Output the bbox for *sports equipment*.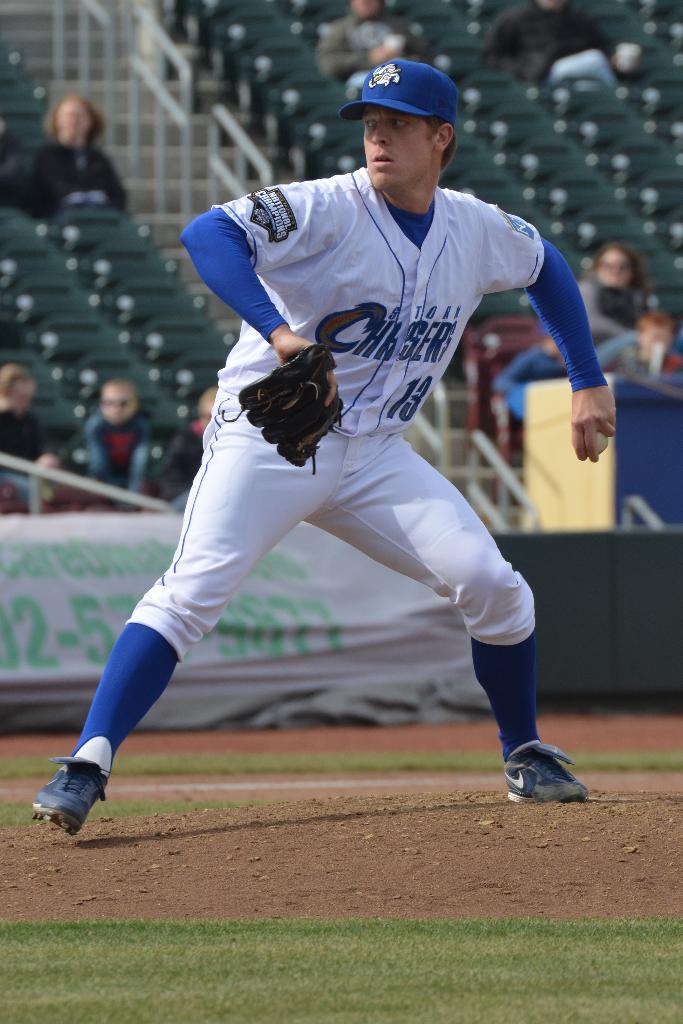
499, 738, 590, 808.
